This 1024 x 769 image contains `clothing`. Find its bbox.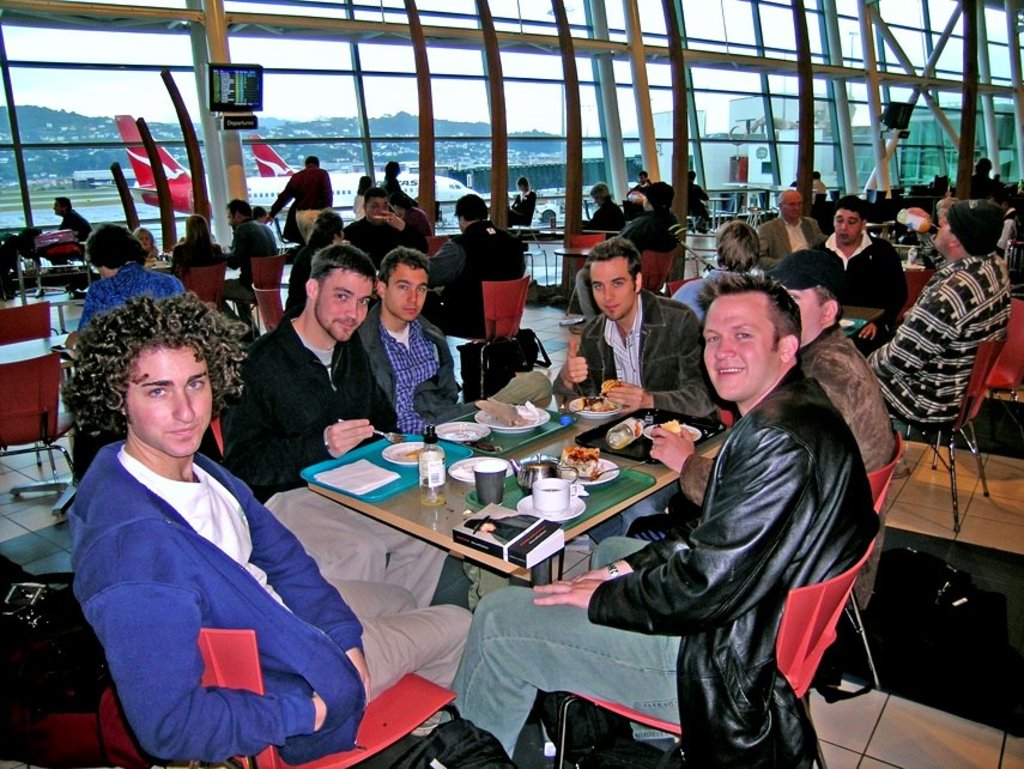
[x1=271, y1=163, x2=334, y2=246].
